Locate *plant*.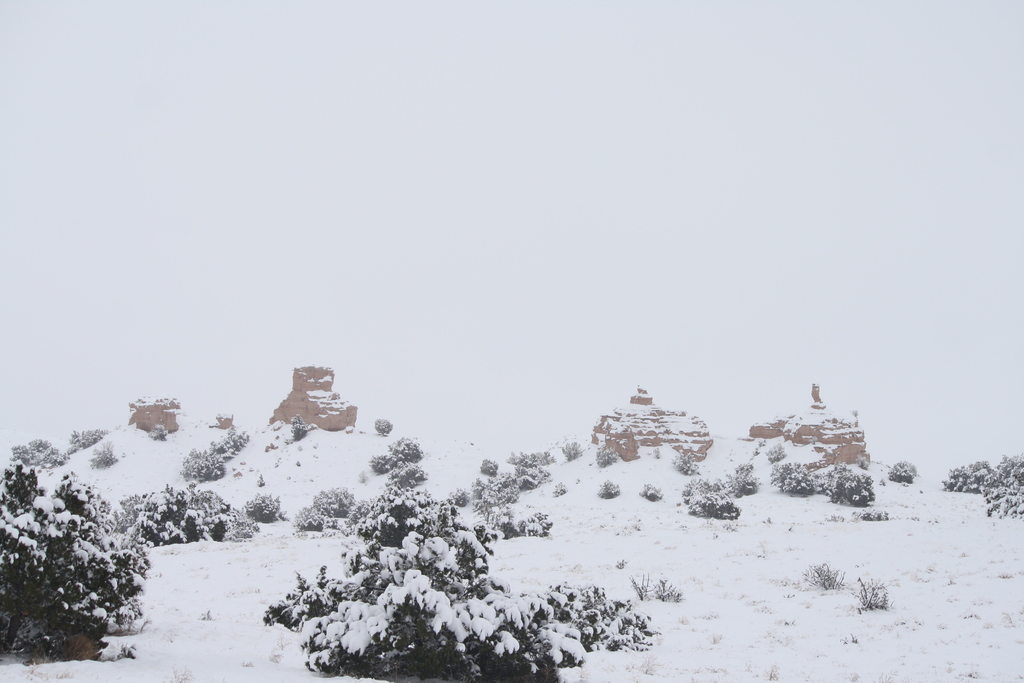
Bounding box: BBox(883, 457, 922, 487).
